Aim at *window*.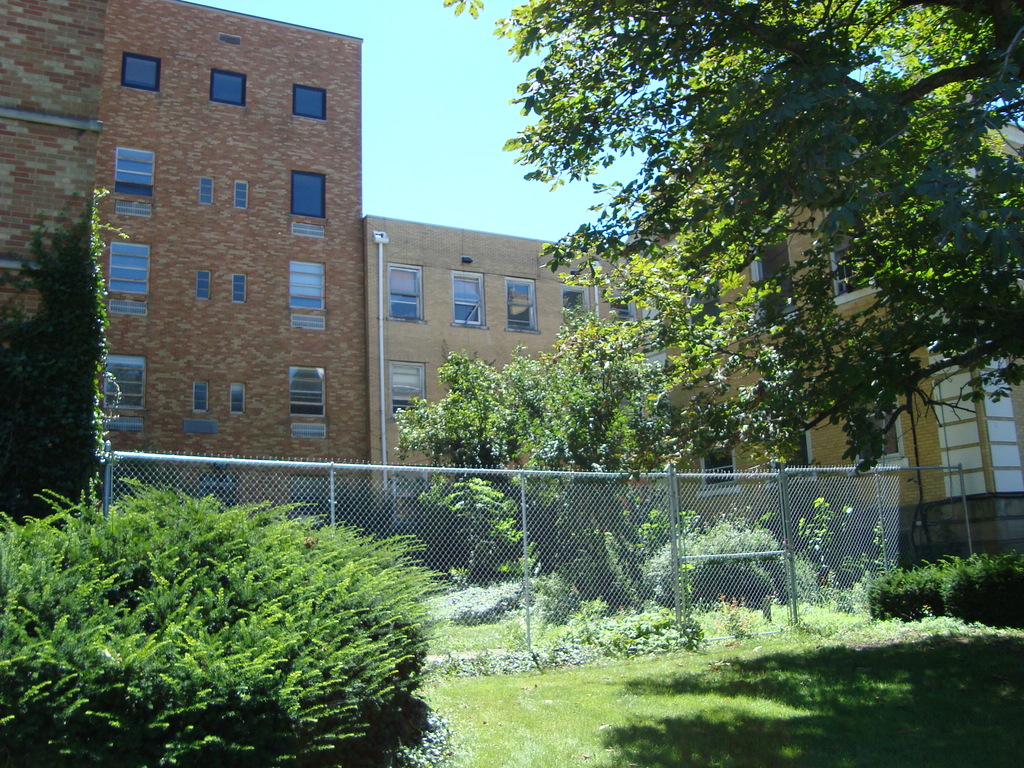
Aimed at rect(292, 264, 322, 308).
